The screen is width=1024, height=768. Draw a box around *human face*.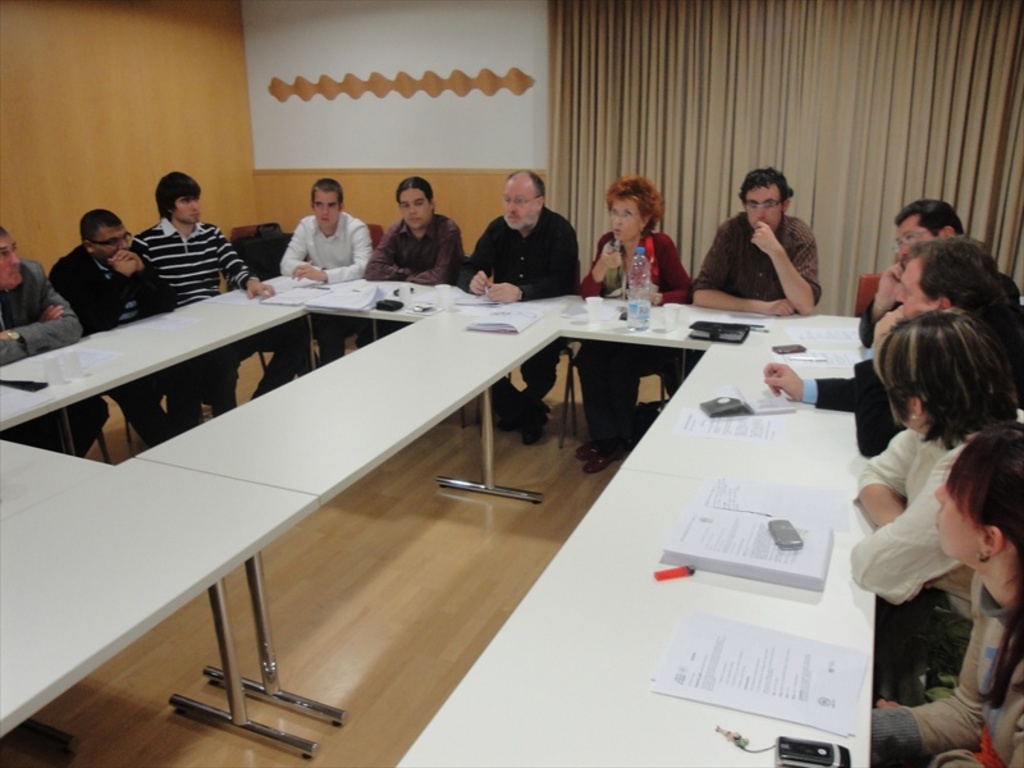
crop(177, 186, 197, 224).
